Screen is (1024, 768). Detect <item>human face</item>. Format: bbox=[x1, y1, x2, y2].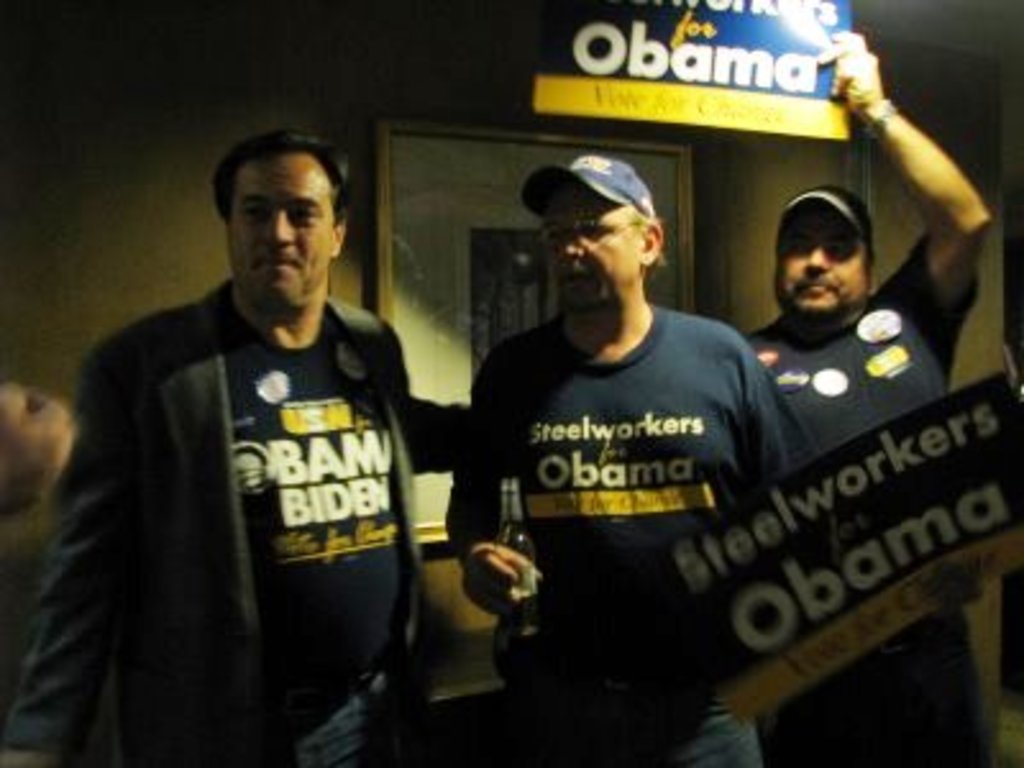
bbox=[771, 202, 868, 323].
